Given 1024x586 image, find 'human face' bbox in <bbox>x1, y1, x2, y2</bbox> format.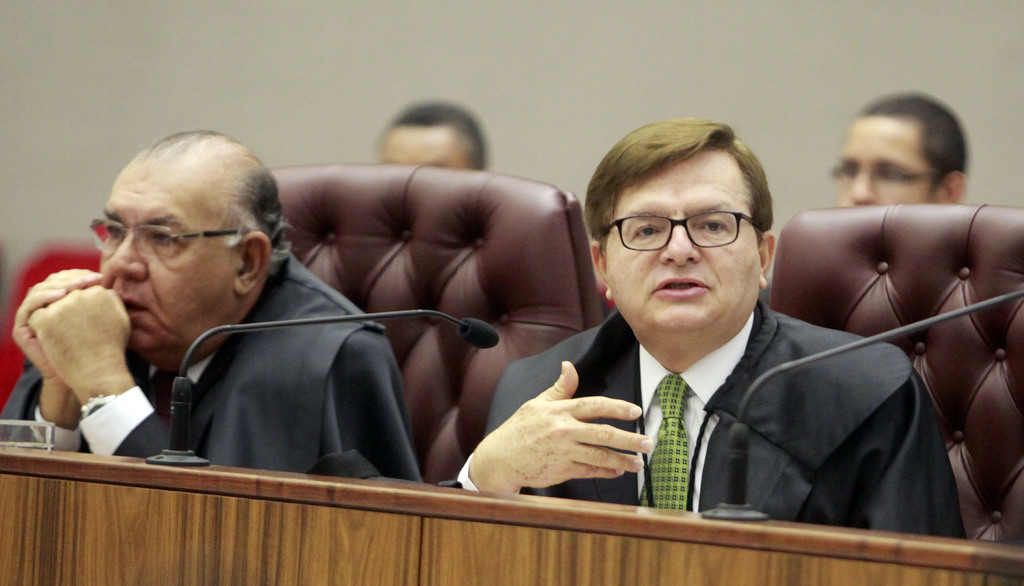
<bbox>604, 148, 760, 333</bbox>.
